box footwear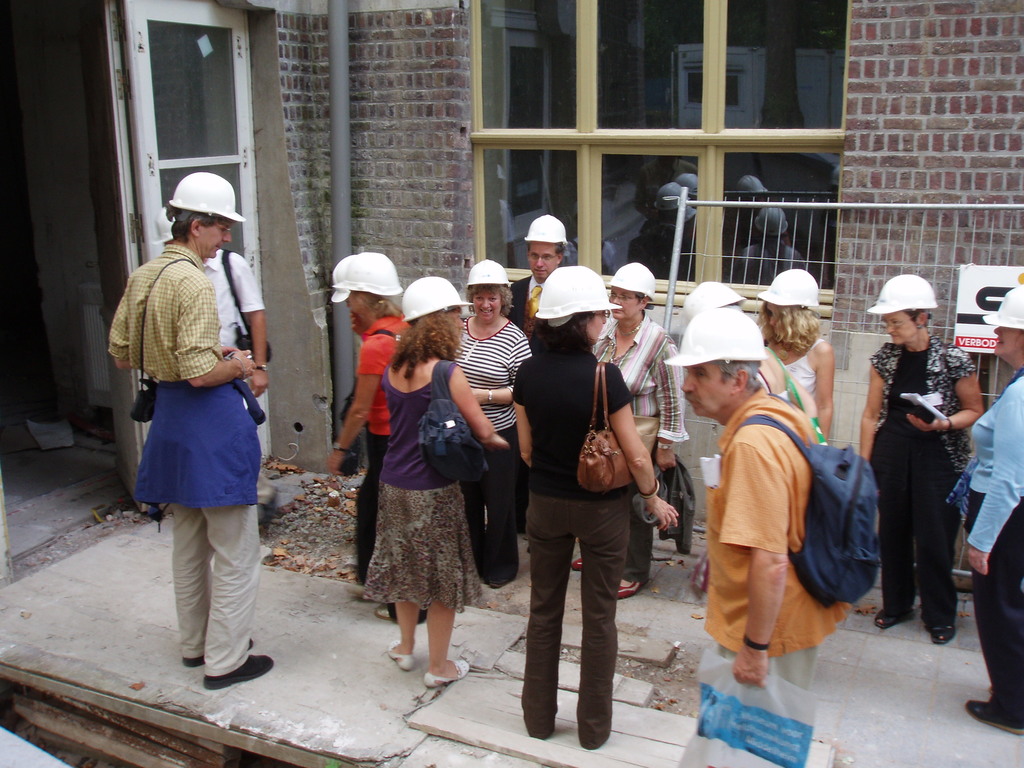
201 659 277 694
